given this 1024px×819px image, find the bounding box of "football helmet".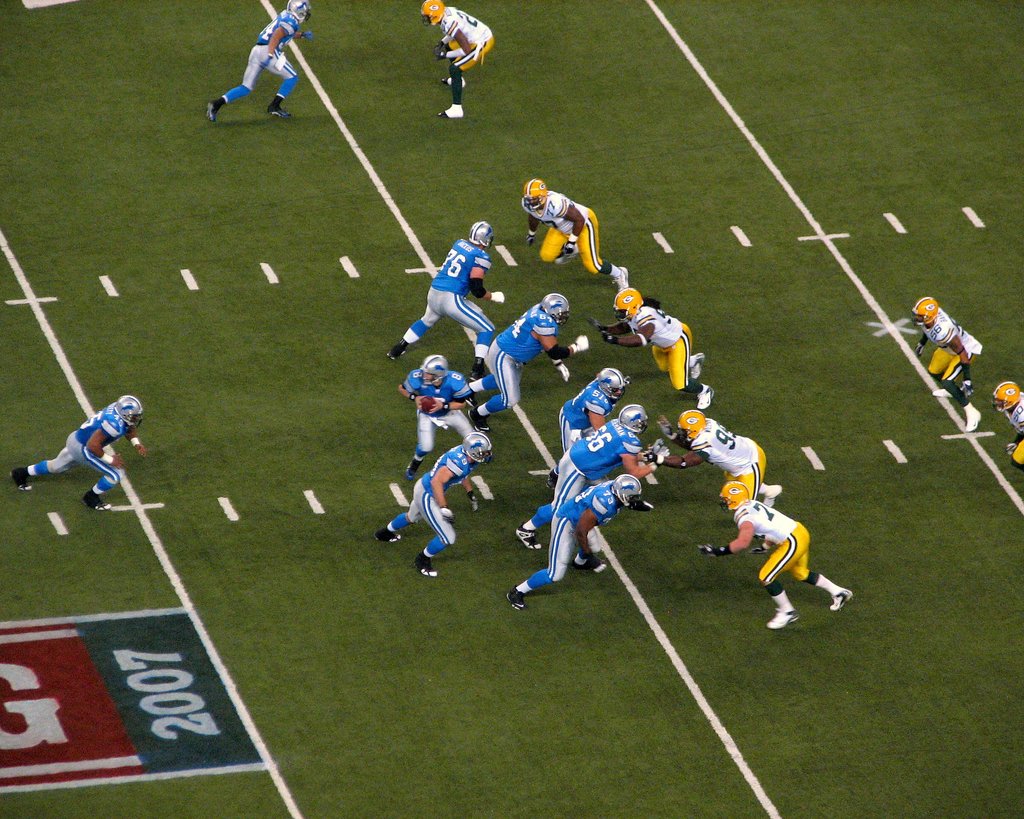
bbox(613, 473, 640, 502).
